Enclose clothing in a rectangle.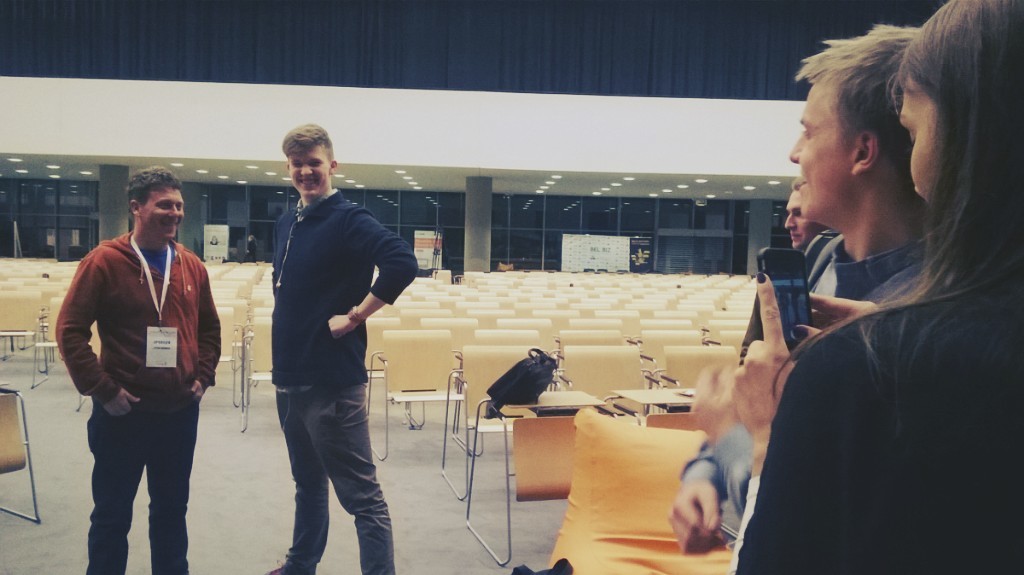
57, 184, 212, 537.
